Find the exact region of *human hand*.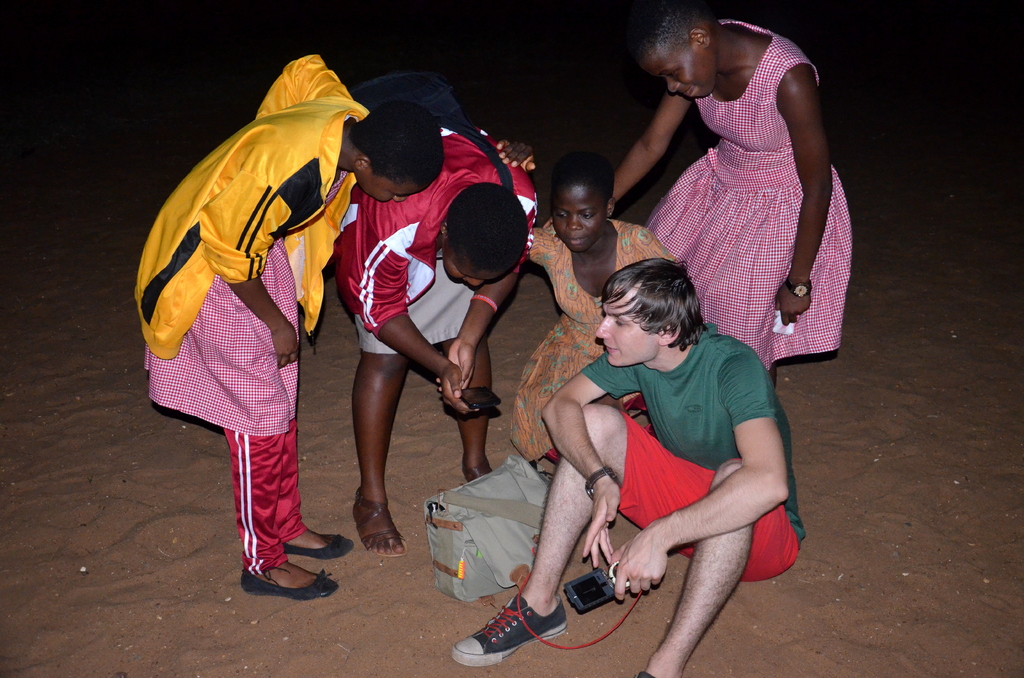
Exact region: x1=584, y1=481, x2=624, y2=575.
